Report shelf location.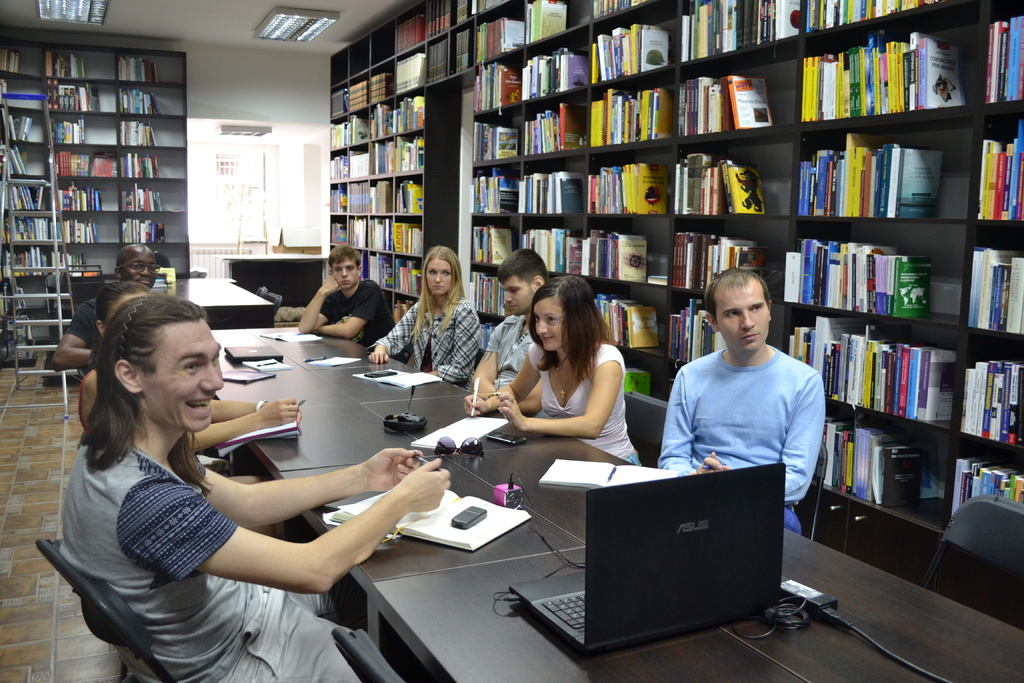
Report: x1=390, y1=215, x2=423, y2=260.
